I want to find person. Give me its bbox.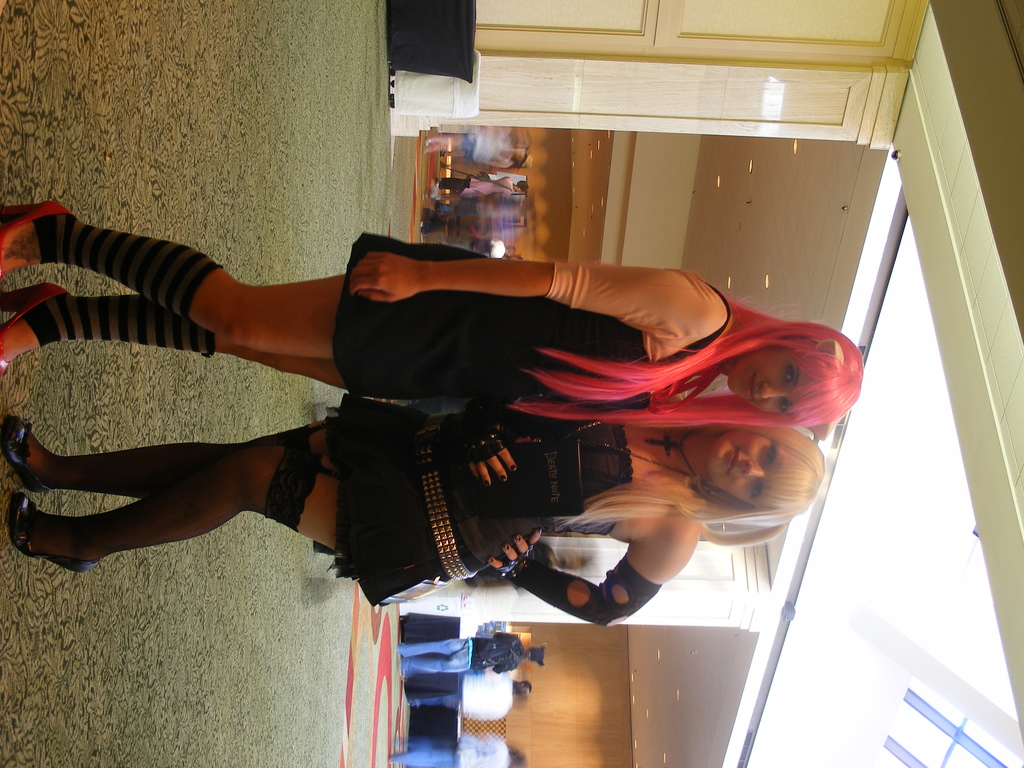
[0,200,864,430].
